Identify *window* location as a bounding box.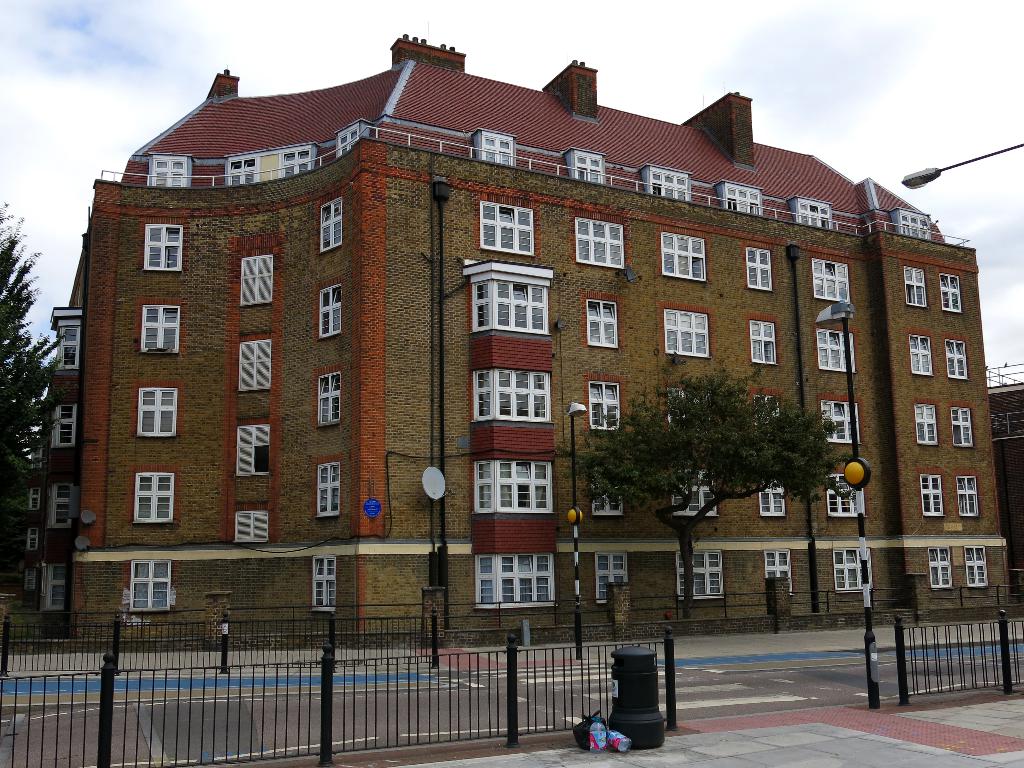
(x1=473, y1=465, x2=554, y2=509).
